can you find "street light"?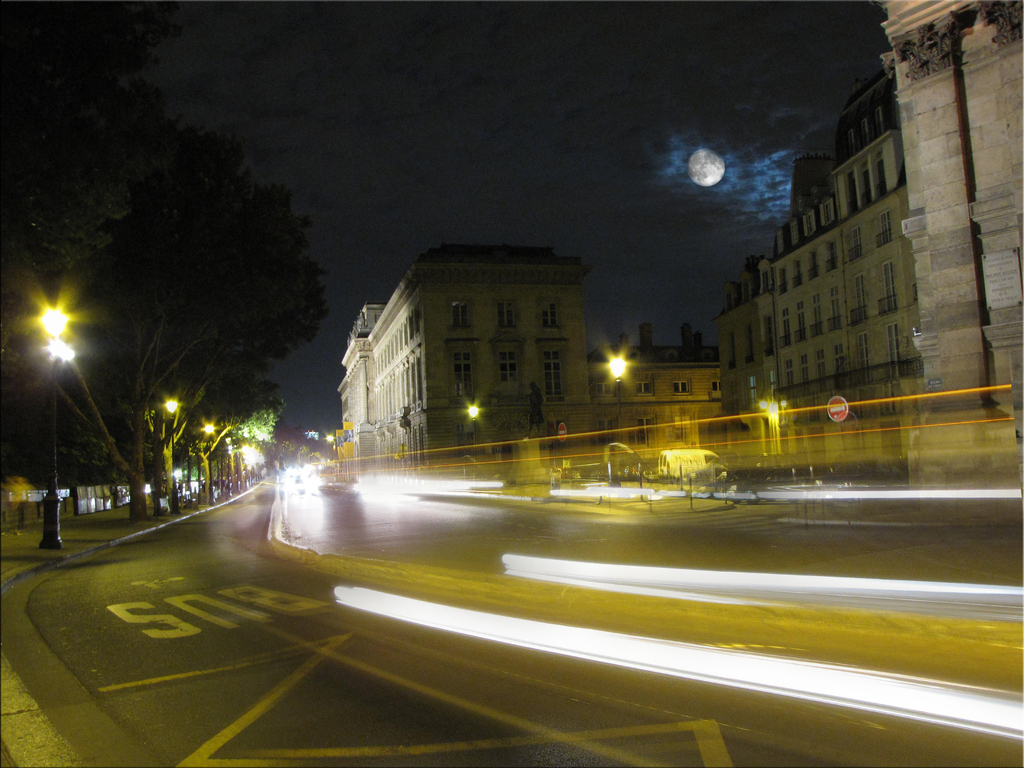
Yes, bounding box: [x1=606, y1=353, x2=630, y2=442].
